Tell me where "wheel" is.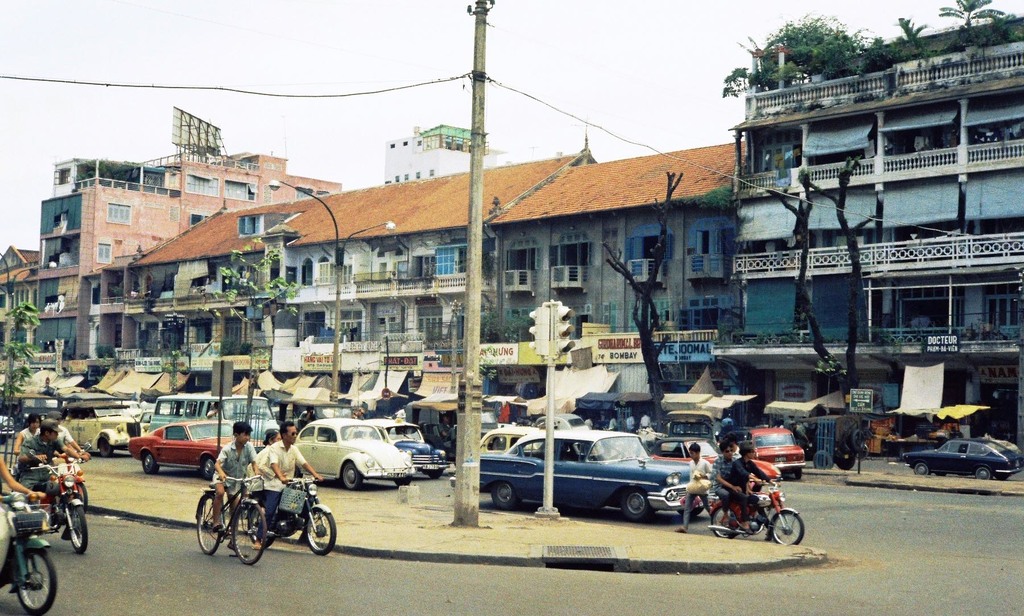
"wheel" is at pyautogui.locateOnScreen(98, 440, 115, 457).
